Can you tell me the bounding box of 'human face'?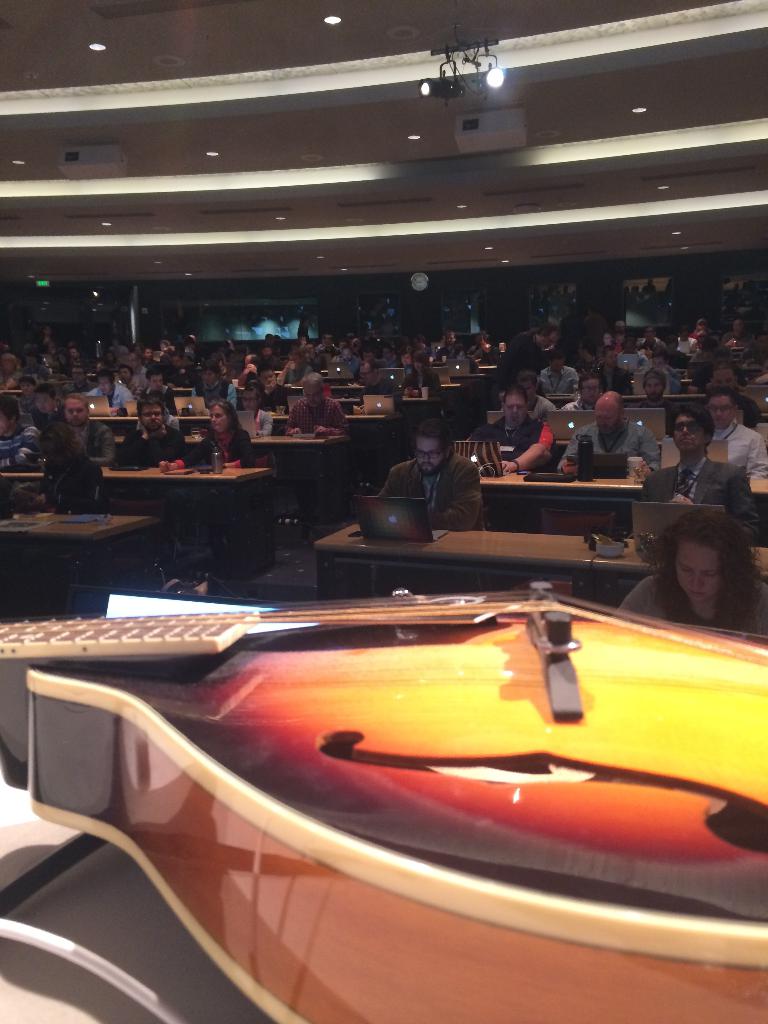
[left=666, top=344, right=680, bottom=357].
